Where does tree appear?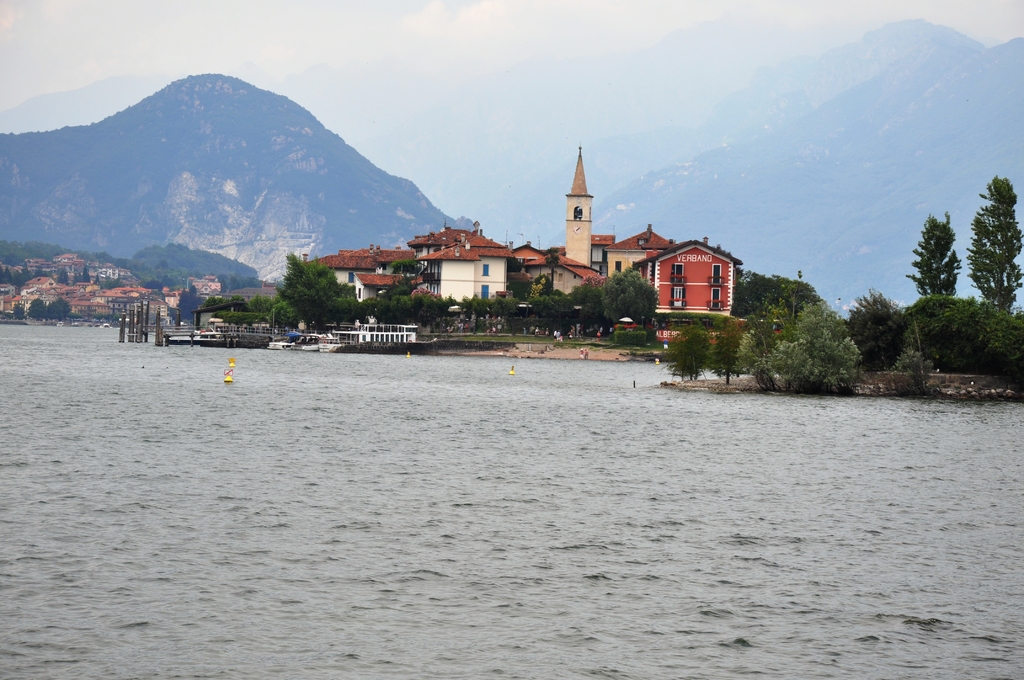
Appears at (left=616, top=272, right=661, bottom=336).
